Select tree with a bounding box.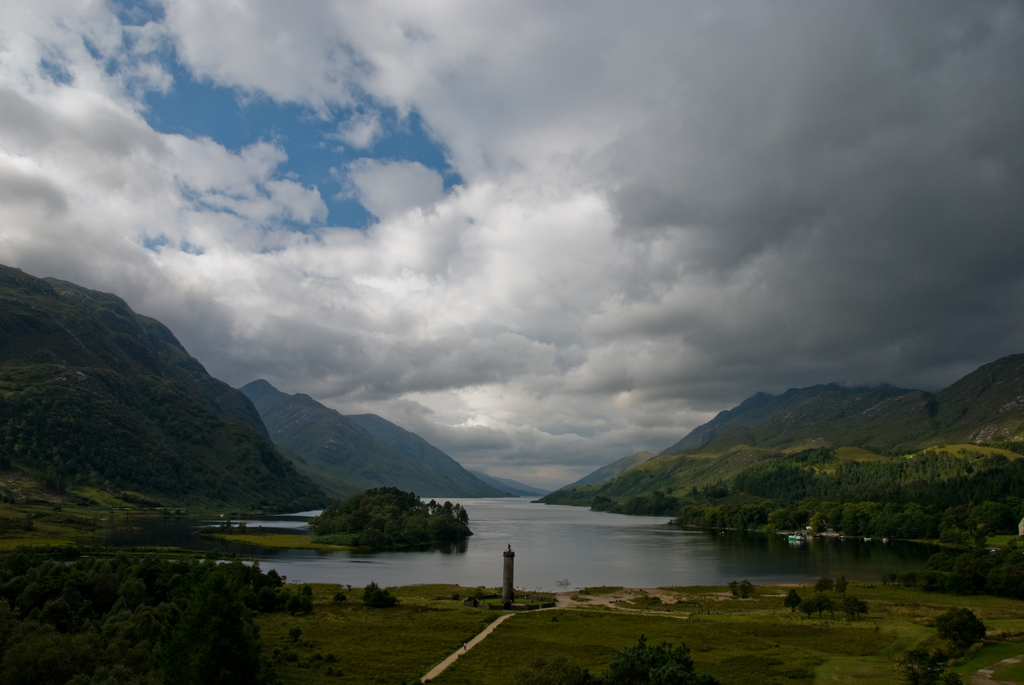
(880, 493, 932, 547).
